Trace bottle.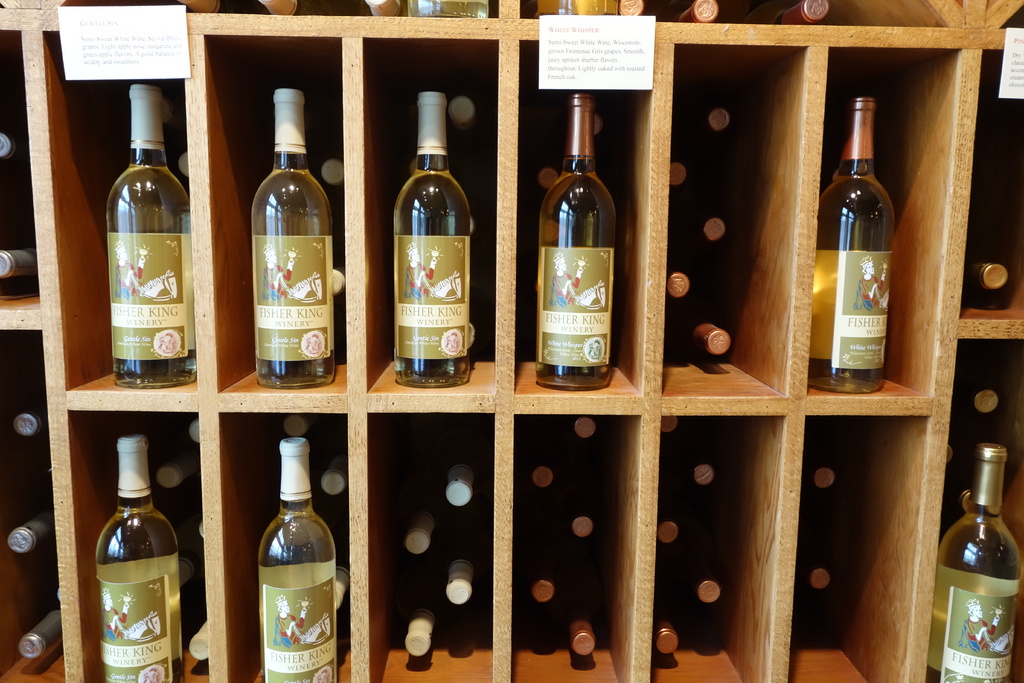
Traced to bbox=(252, 86, 335, 391).
